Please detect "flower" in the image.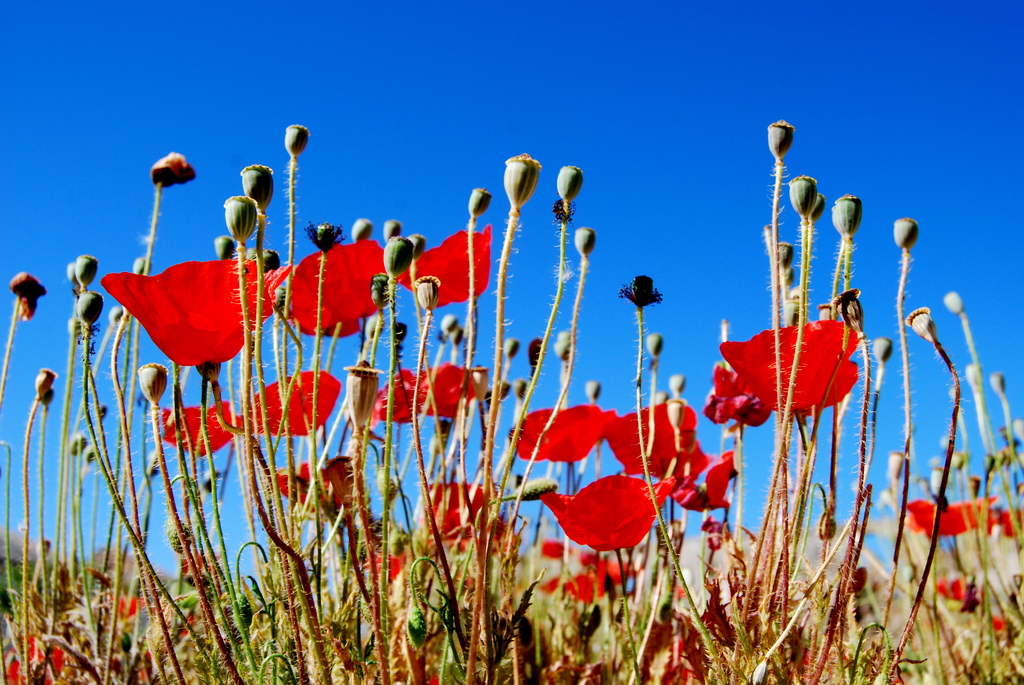
x1=283 y1=239 x2=394 y2=342.
